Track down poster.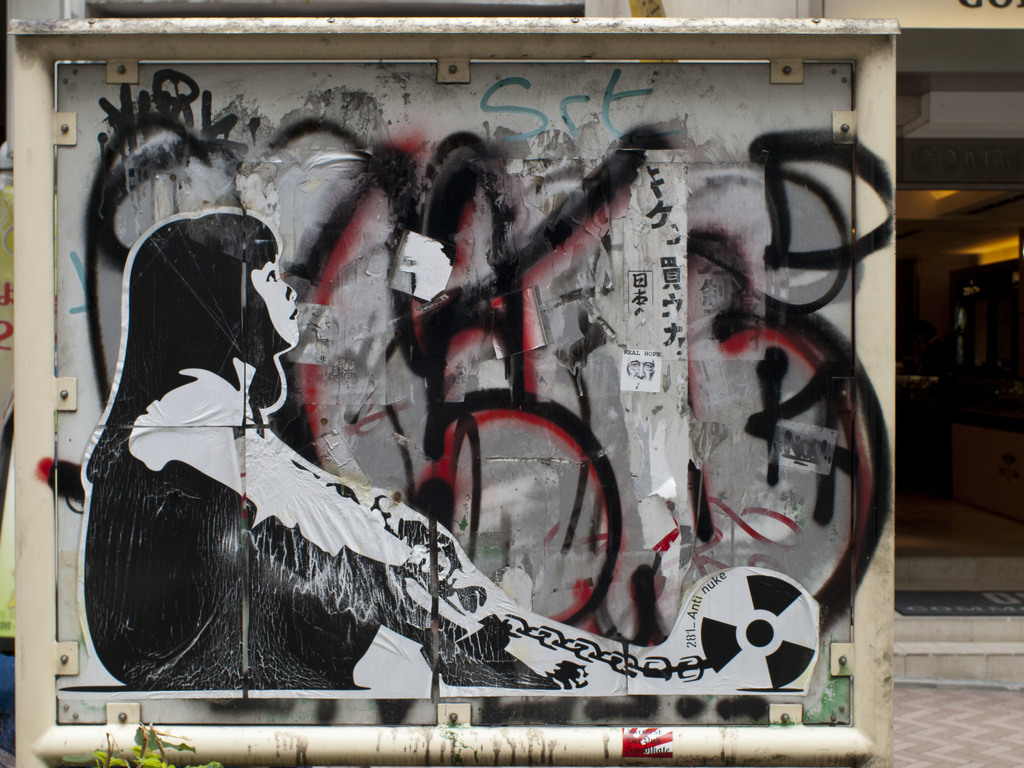
Tracked to (51,61,858,704).
